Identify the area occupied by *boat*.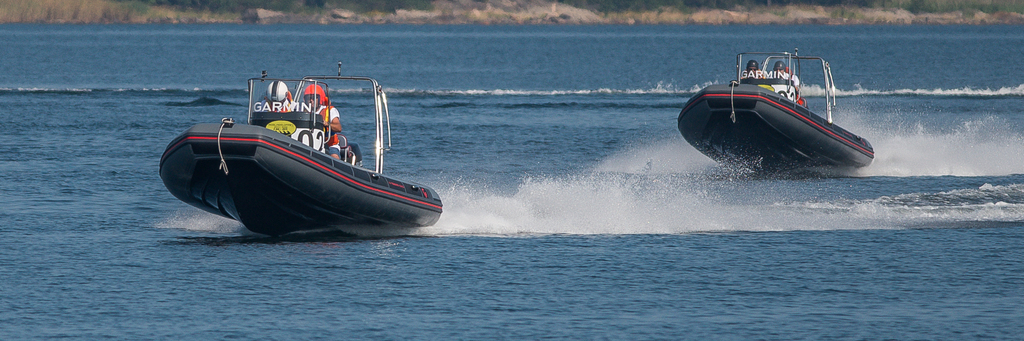
Area: {"left": 159, "top": 59, "right": 447, "bottom": 240}.
